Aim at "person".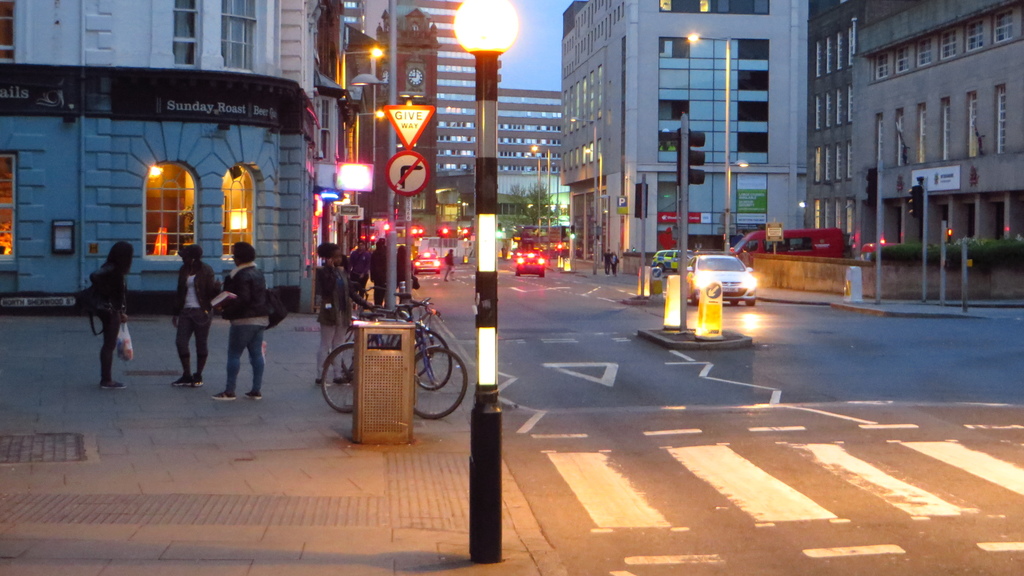
Aimed at bbox=(298, 236, 350, 389).
